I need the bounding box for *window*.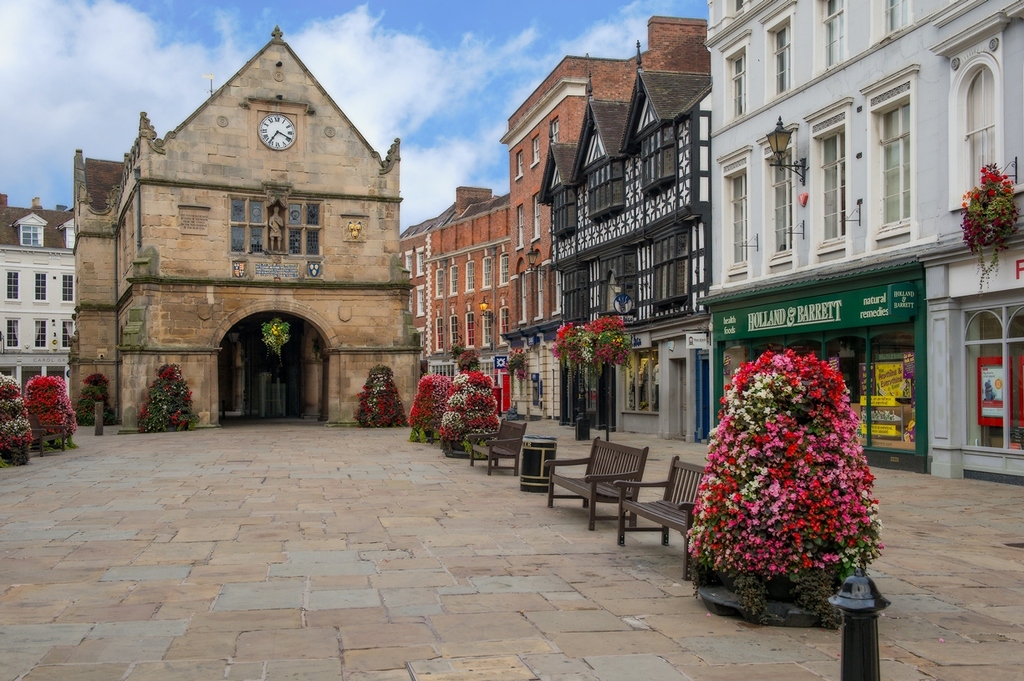
Here it is: [x1=481, y1=257, x2=493, y2=289].
